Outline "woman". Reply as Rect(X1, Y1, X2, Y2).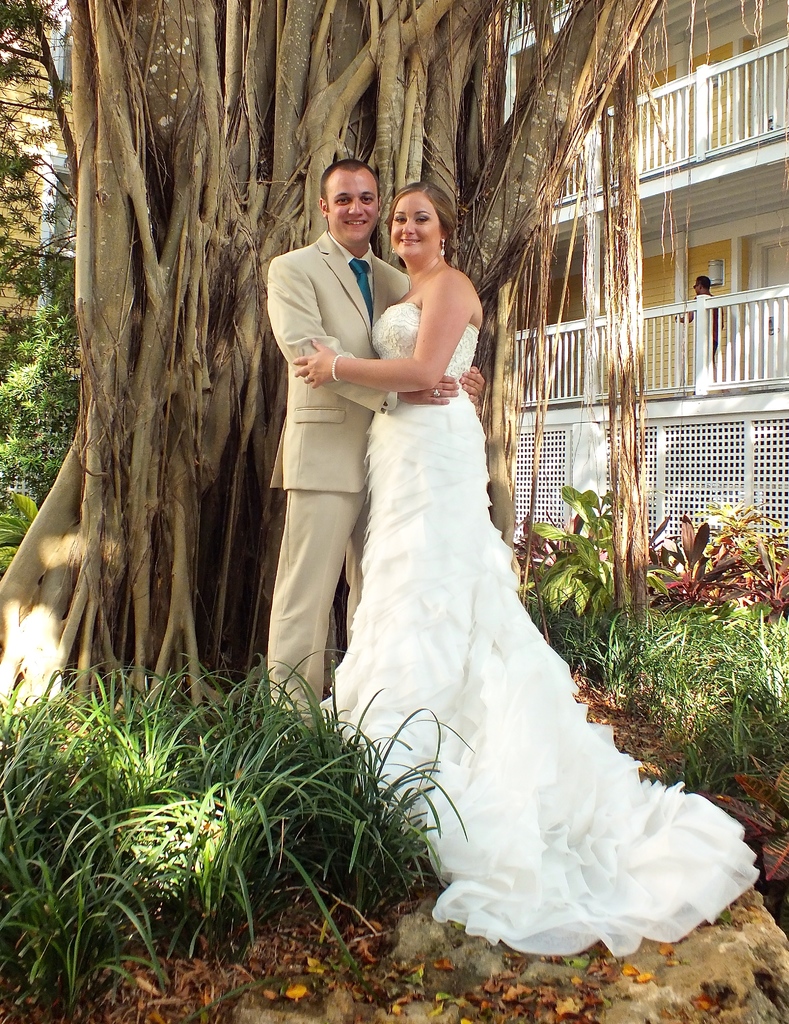
Rect(289, 183, 760, 956).
